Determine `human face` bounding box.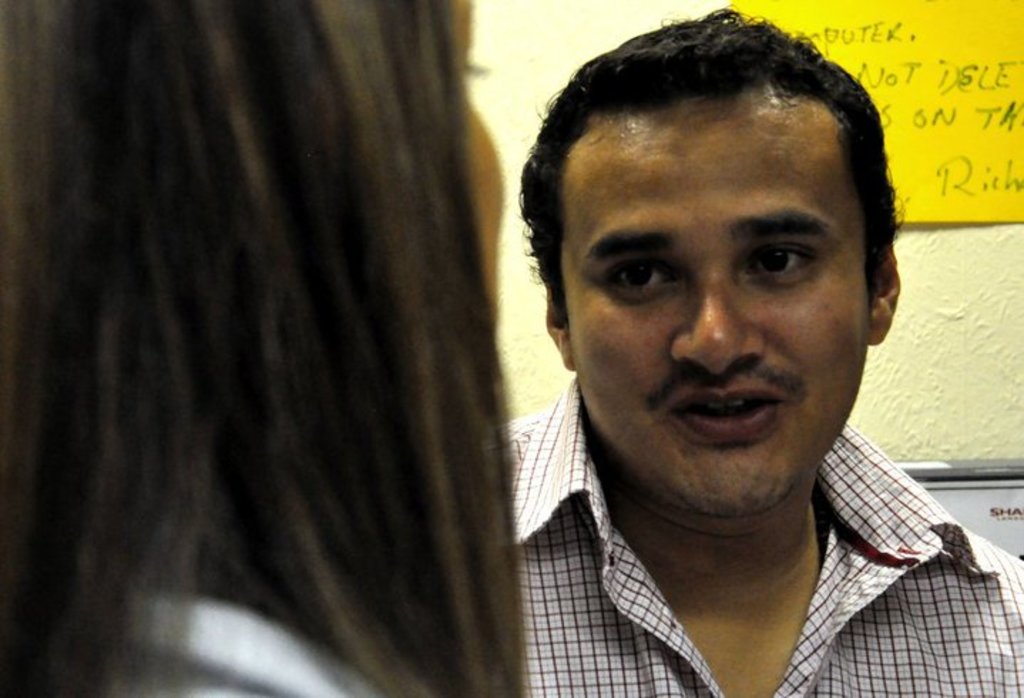
Determined: <bbox>561, 90, 869, 520</bbox>.
